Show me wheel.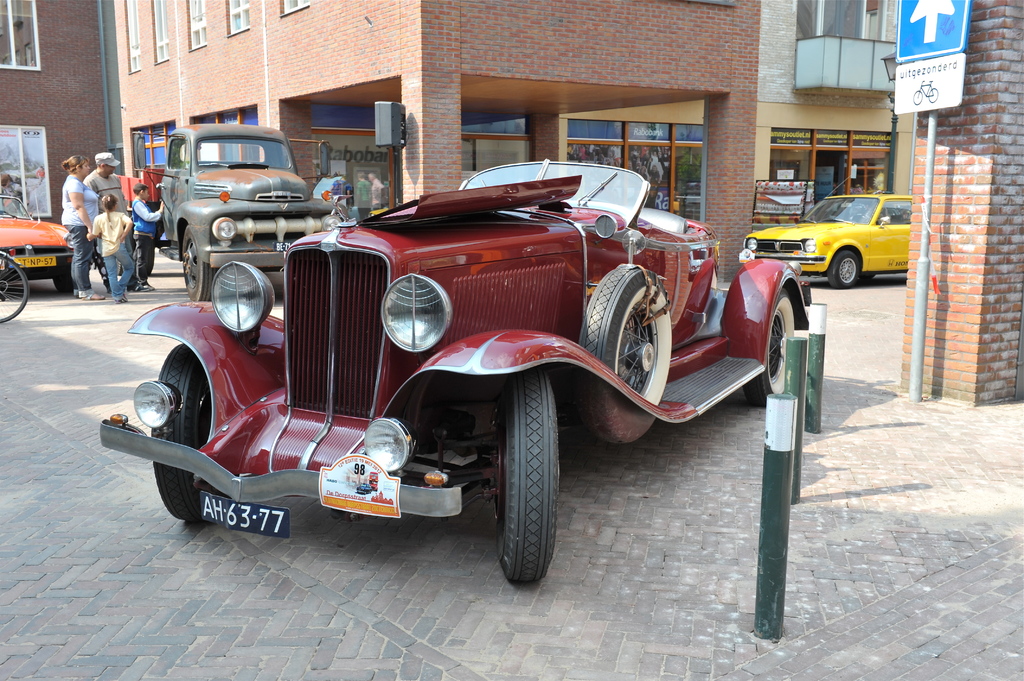
wheel is here: left=740, top=291, right=803, bottom=408.
